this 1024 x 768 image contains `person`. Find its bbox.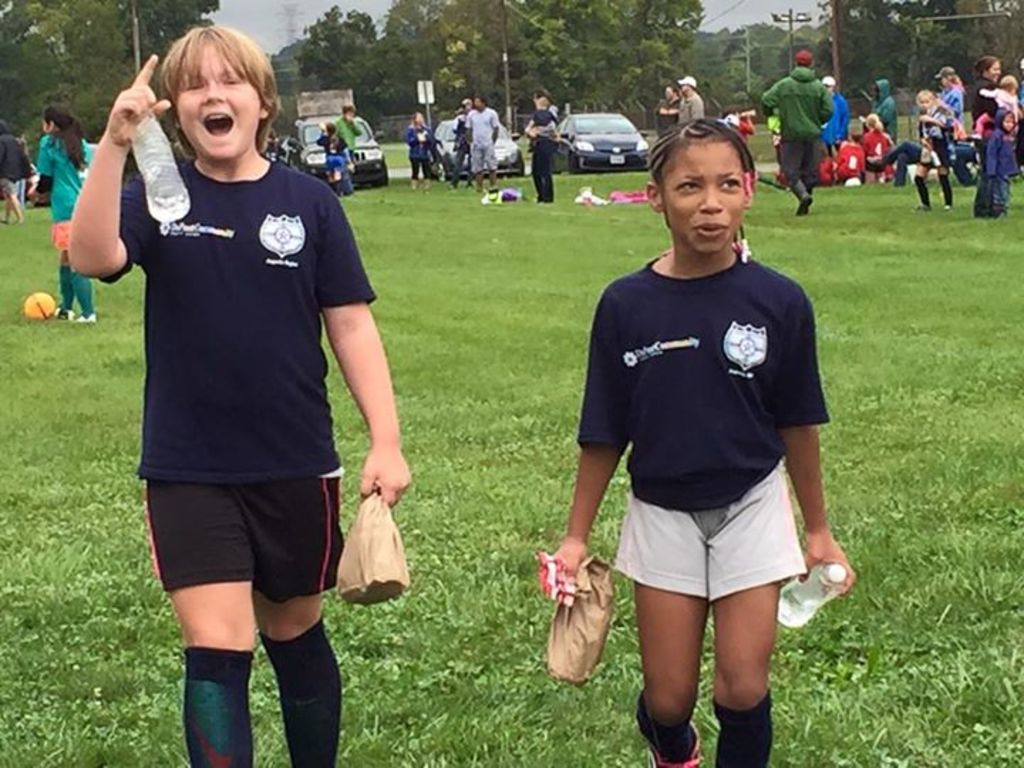
<box>525,87,560,208</box>.
